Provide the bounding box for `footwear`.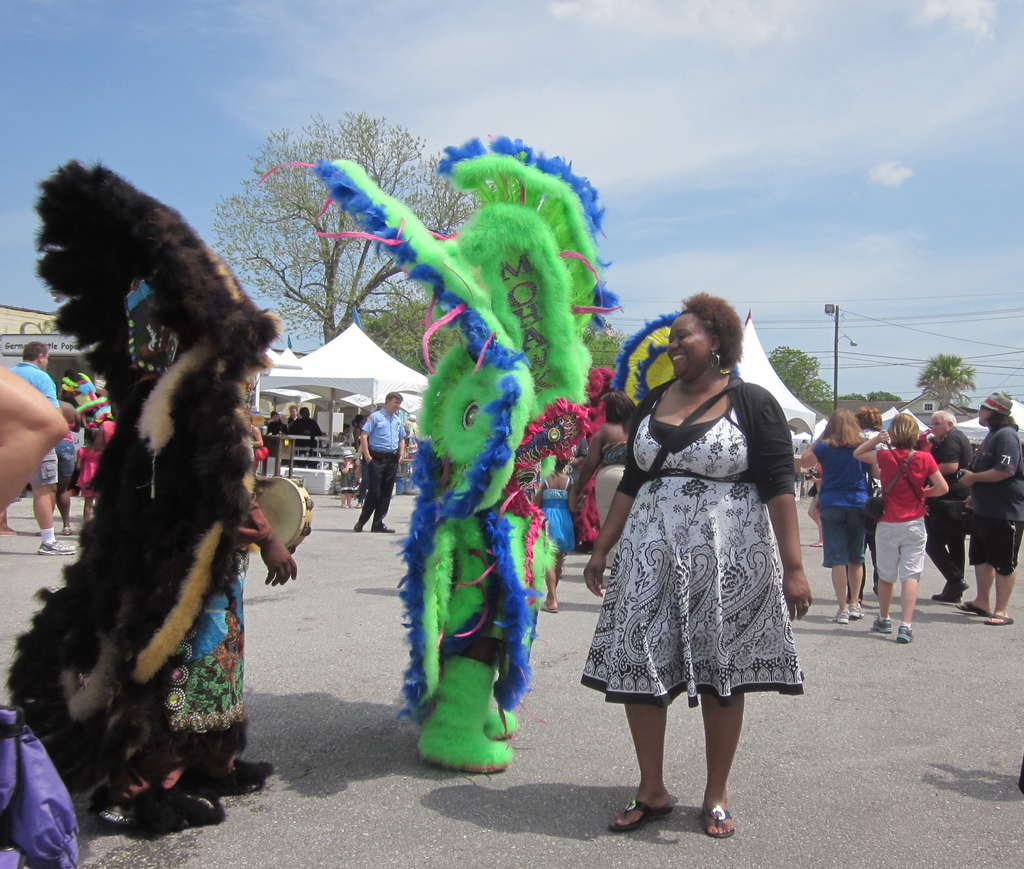
375:517:391:534.
